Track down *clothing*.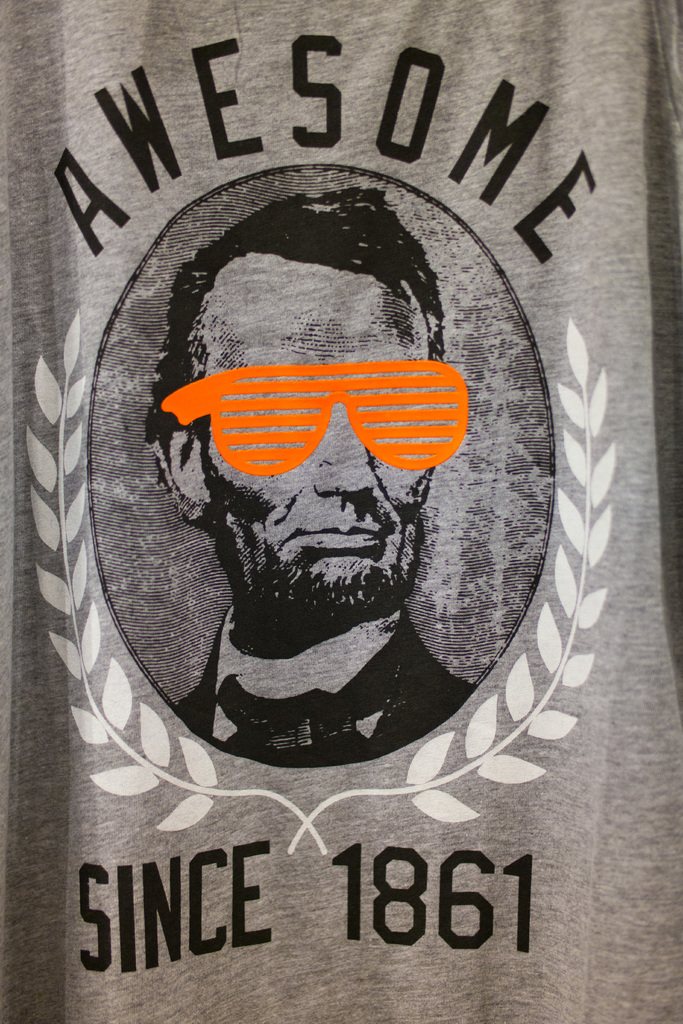
Tracked to {"left": 0, "top": 0, "right": 682, "bottom": 1023}.
